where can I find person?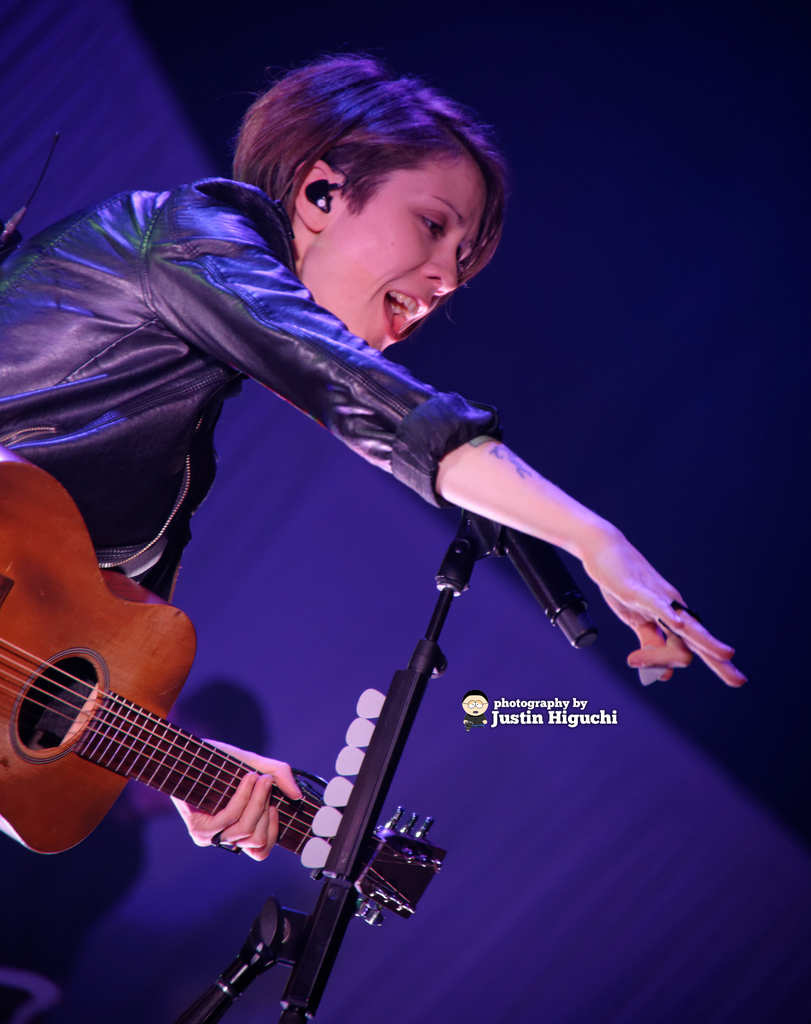
You can find it at 5 56 748 862.
